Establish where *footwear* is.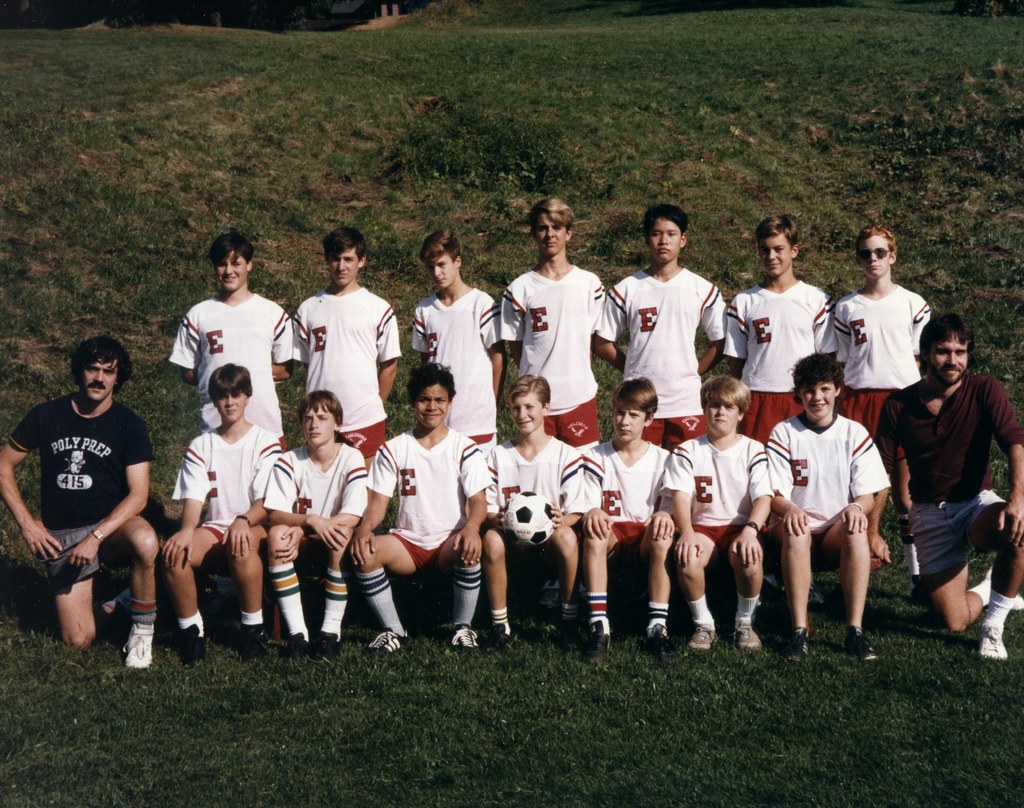
Established at bbox=(181, 625, 207, 664).
